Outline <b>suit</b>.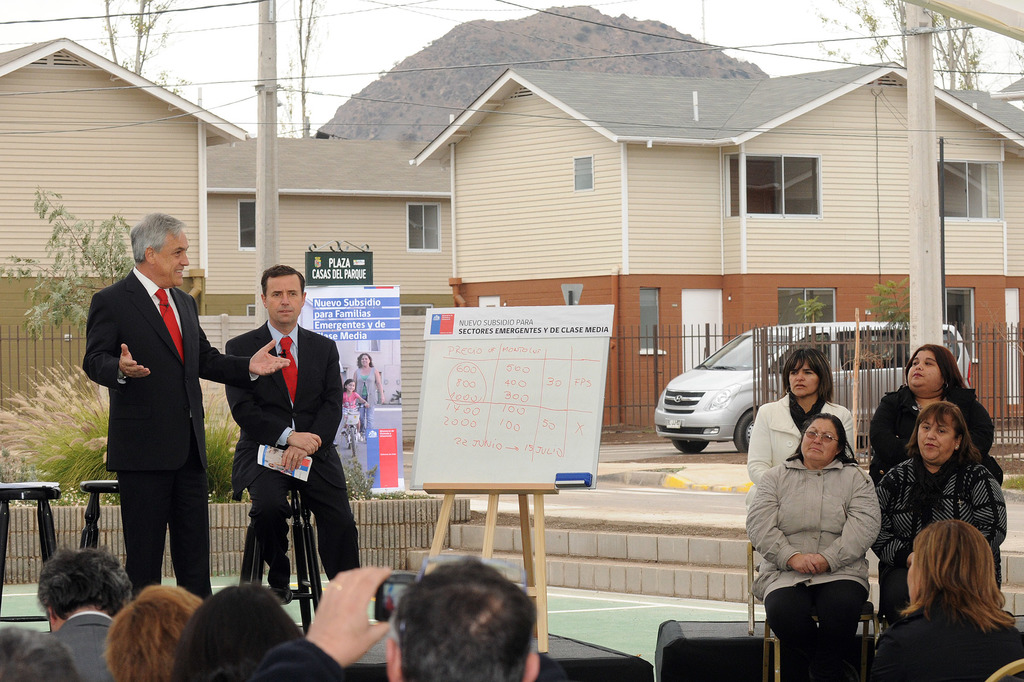
Outline: pyautogui.locateOnScreen(48, 609, 118, 676).
